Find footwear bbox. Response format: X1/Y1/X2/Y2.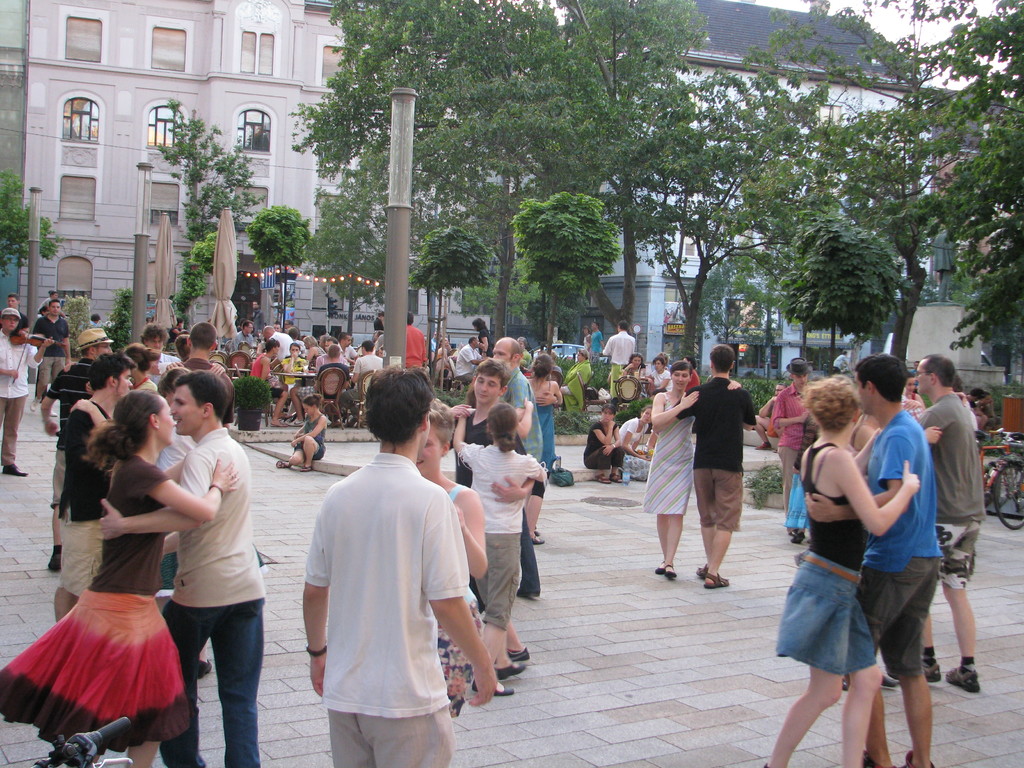
494/662/527/680.
